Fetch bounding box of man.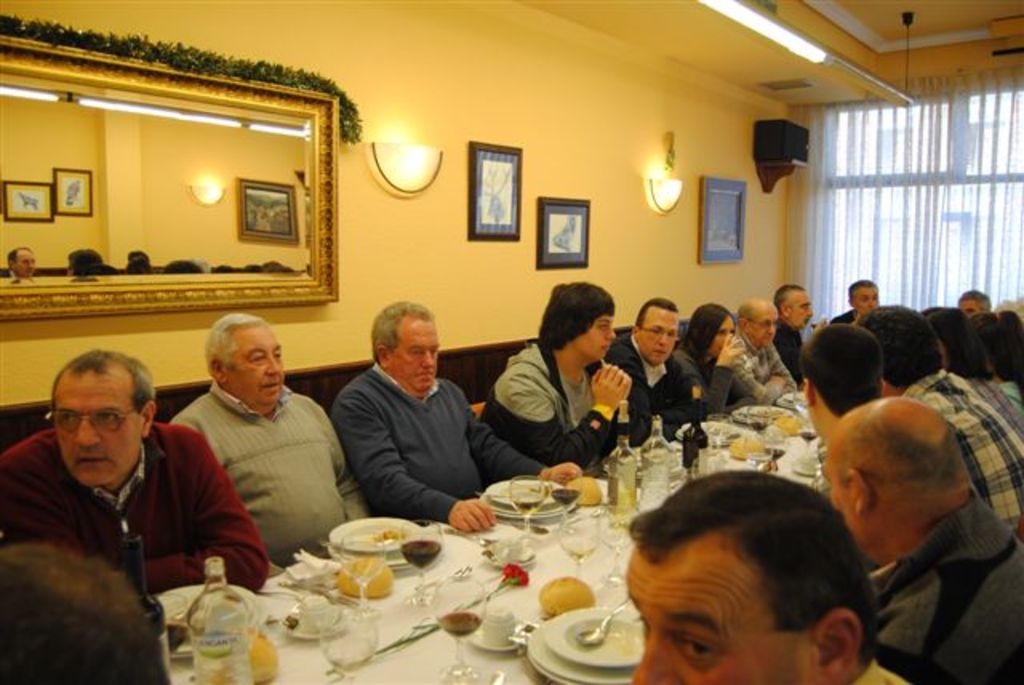
Bbox: x1=613 y1=293 x2=707 y2=451.
